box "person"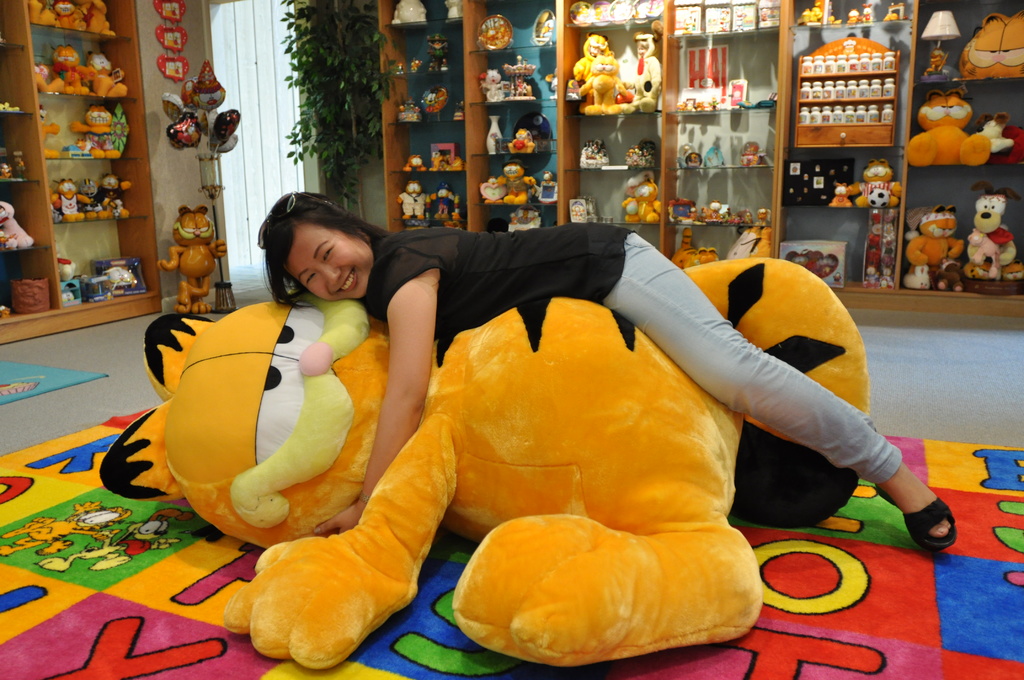
255/190/949/533
